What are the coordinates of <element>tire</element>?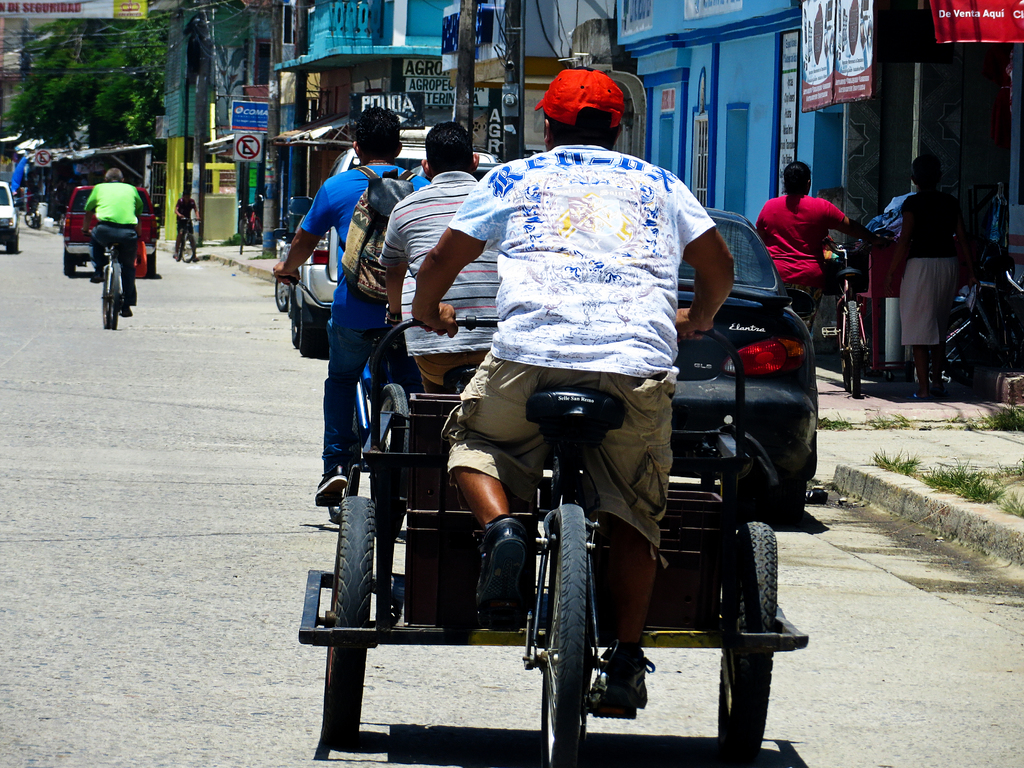
5:236:19:252.
